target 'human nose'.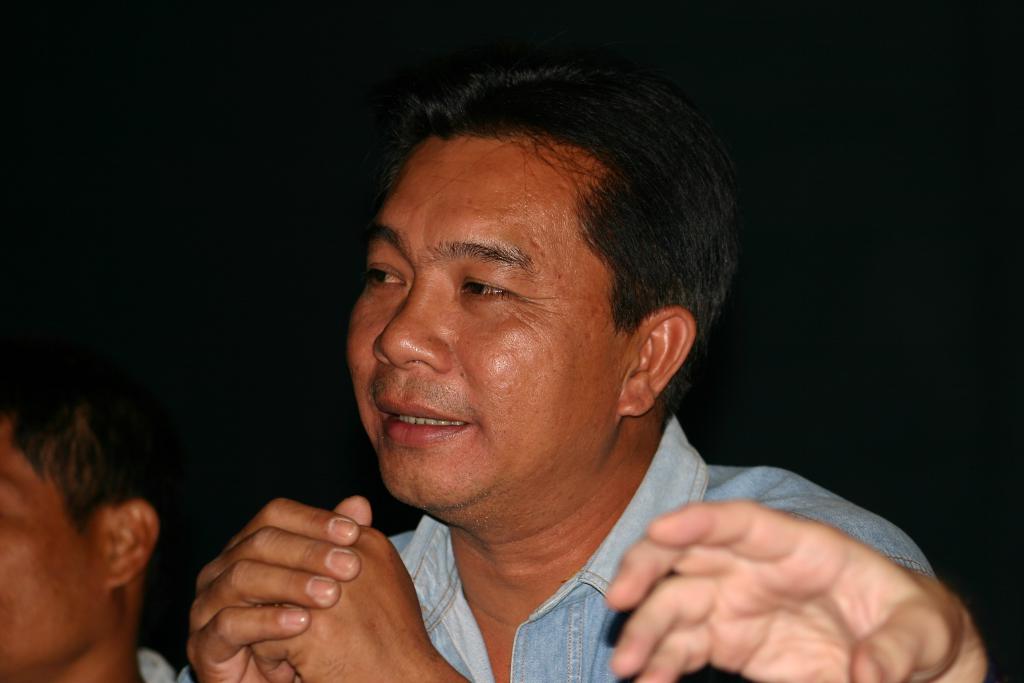
Target region: left=374, top=274, right=454, bottom=372.
